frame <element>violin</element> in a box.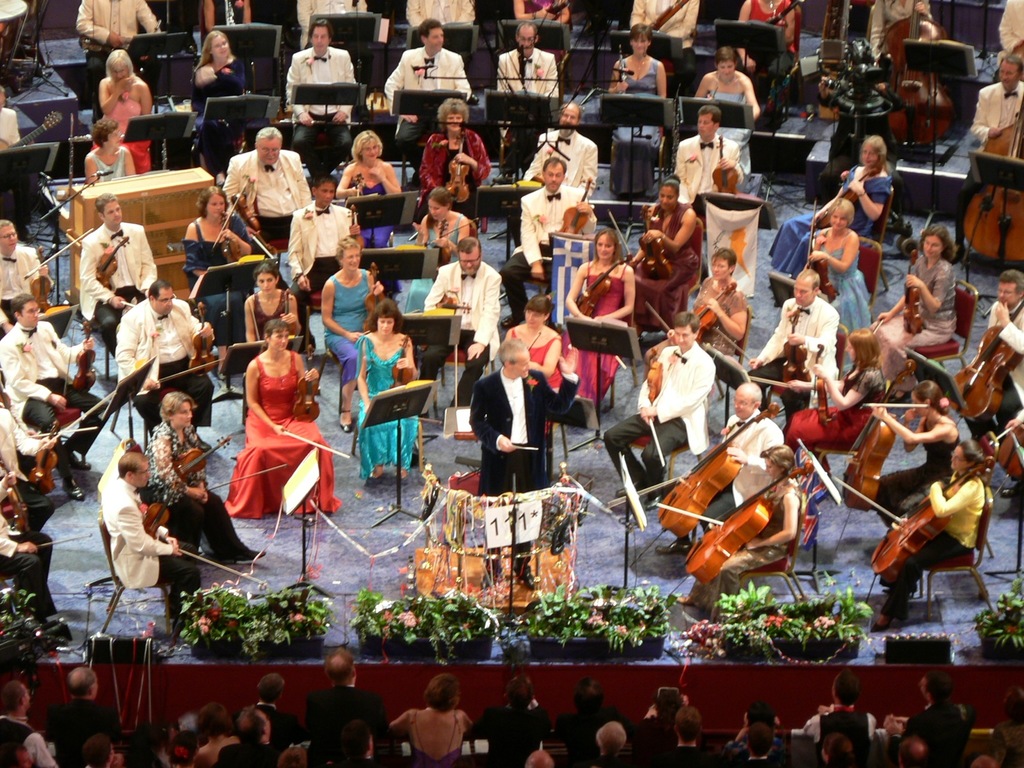
detection(22, 246, 58, 312).
